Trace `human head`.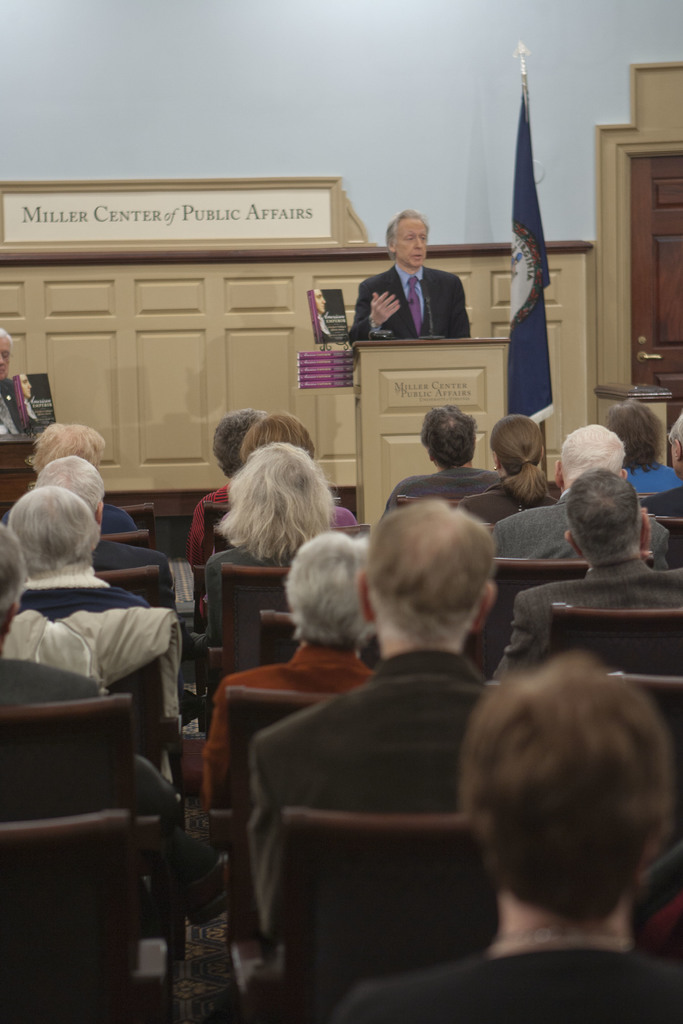
Traced to [491, 417, 541, 476].
